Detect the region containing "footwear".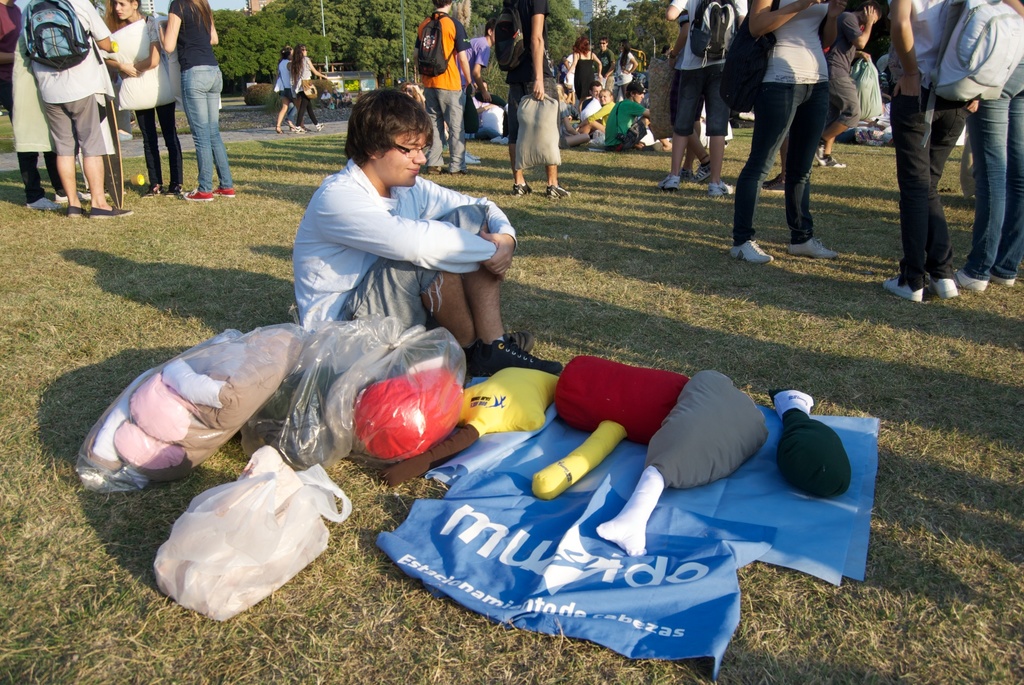
(141,179,168,198).
